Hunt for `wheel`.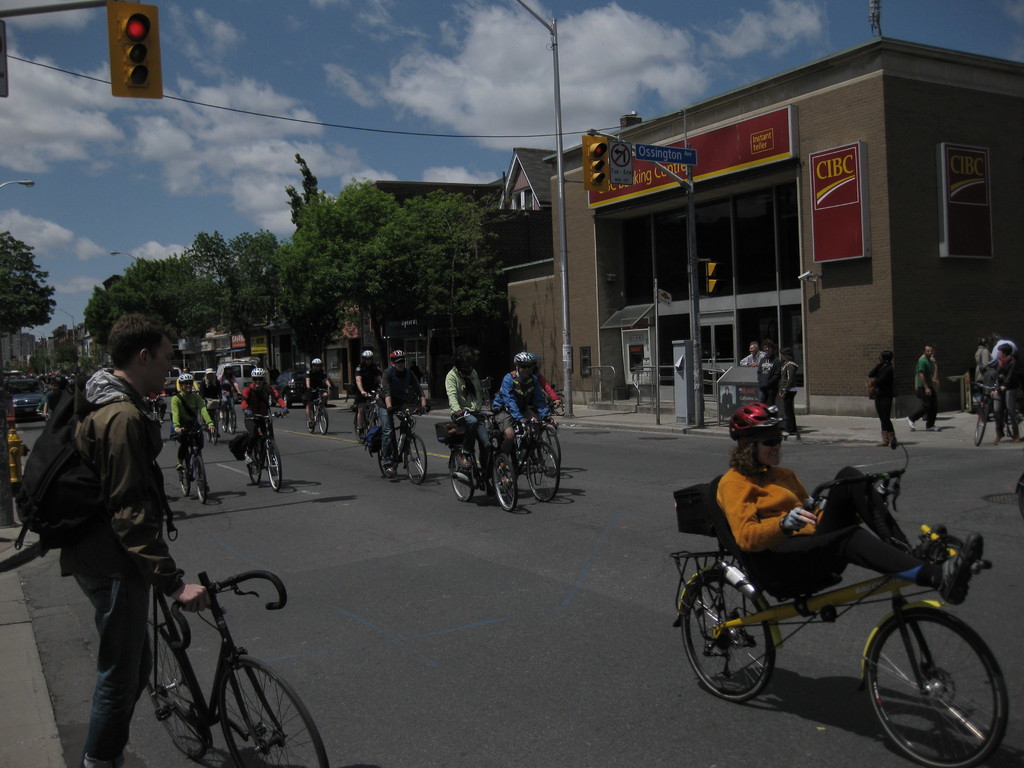
Hunted down at (left=232, top=408, right=239, bottom=435).
